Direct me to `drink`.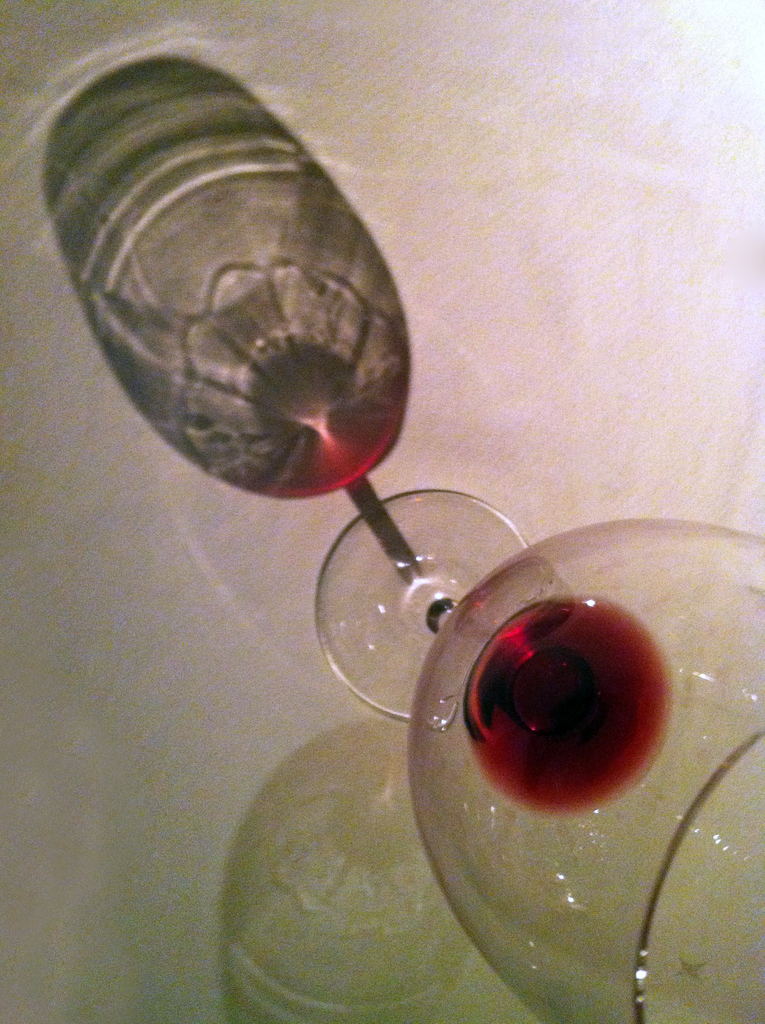
Direction: crop(465, 600, 677, 822).
